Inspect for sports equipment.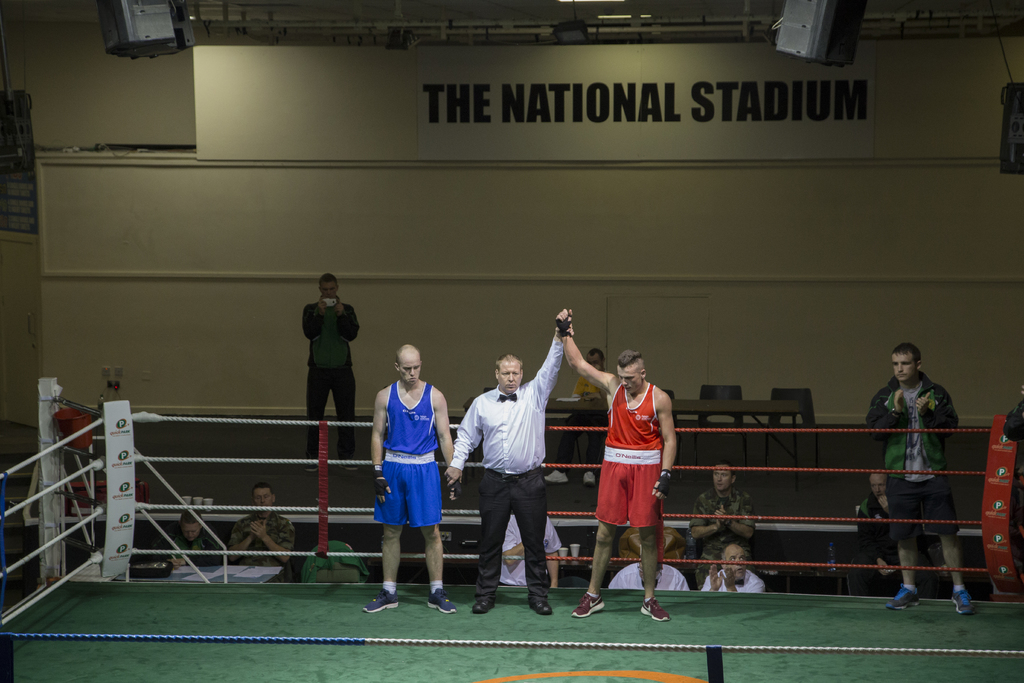
Inspection: [left=653, top=468, right=673, bottom=496].
